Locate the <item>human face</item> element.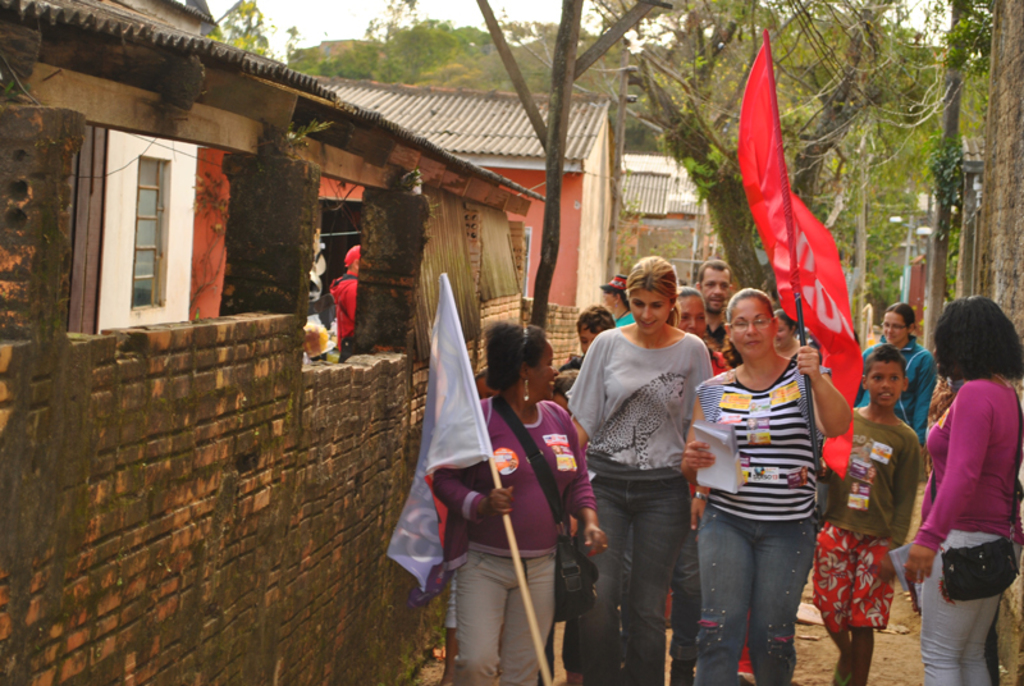
Element bbox: {"left": 777, "top": 314, "right": 791, "bottom": 346}.
